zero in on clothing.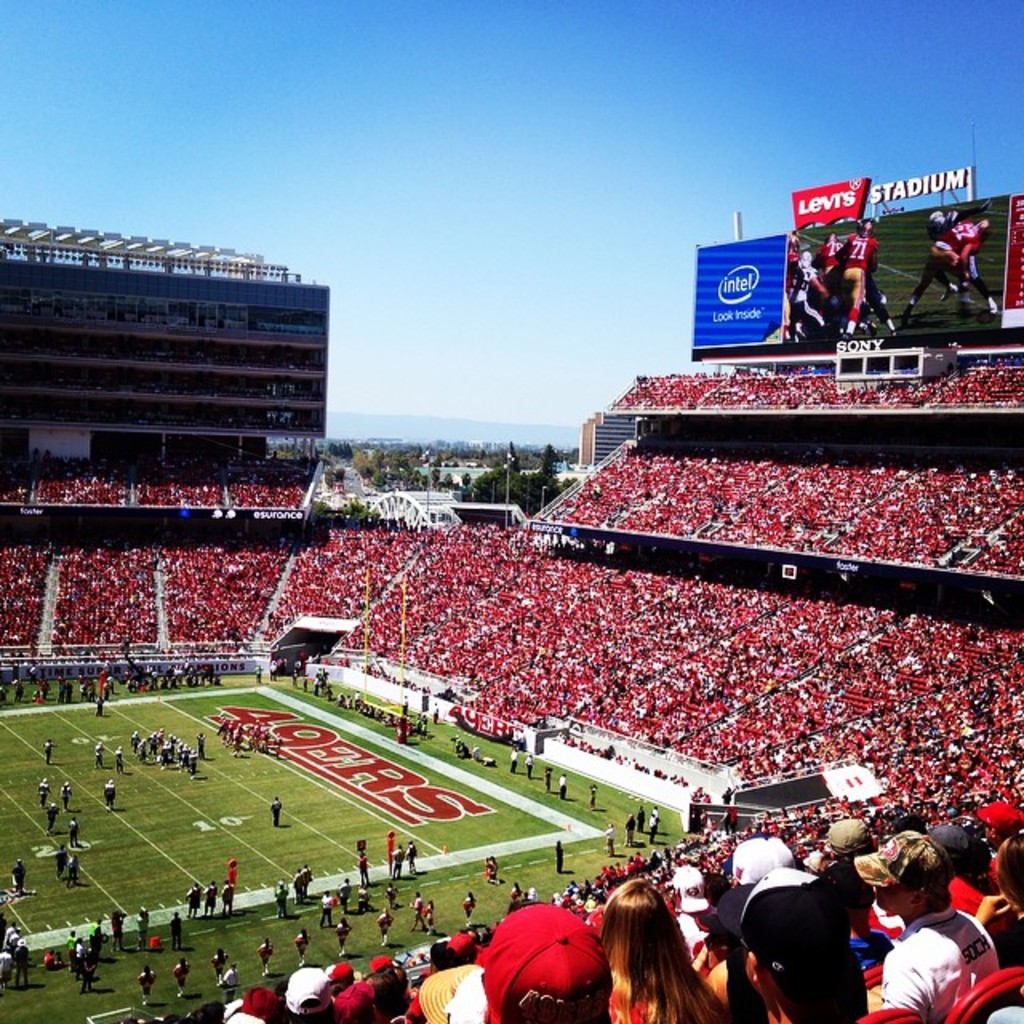
Zeroed in: <box>170,957,190,1000</box>.
